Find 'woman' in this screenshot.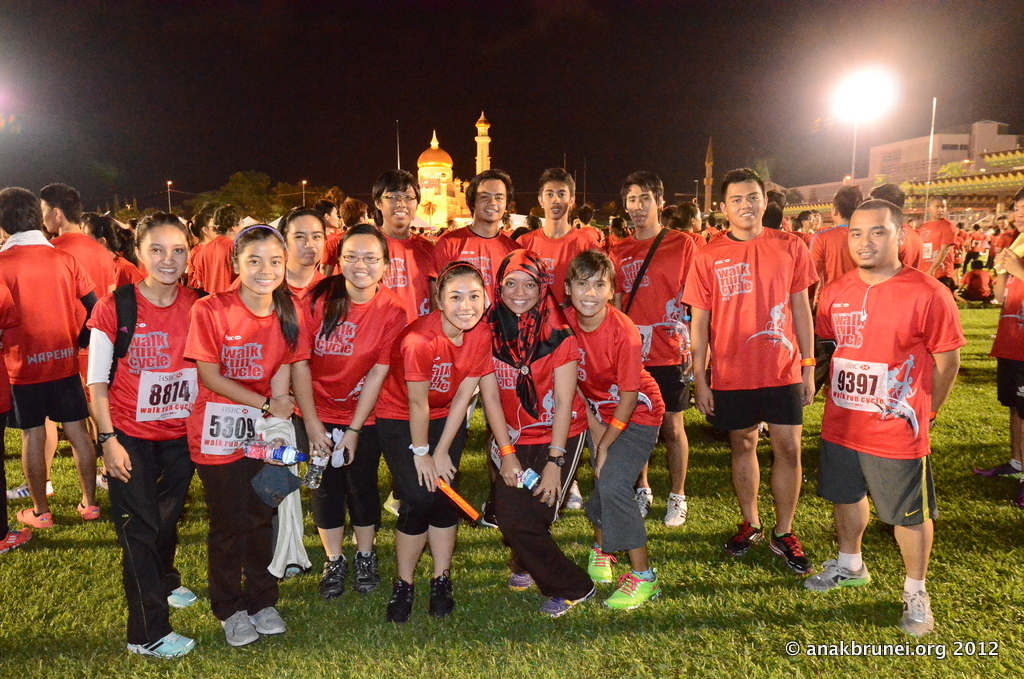
The bounding box for 'woman' is <region>180, 219, 302, 655</region>.
